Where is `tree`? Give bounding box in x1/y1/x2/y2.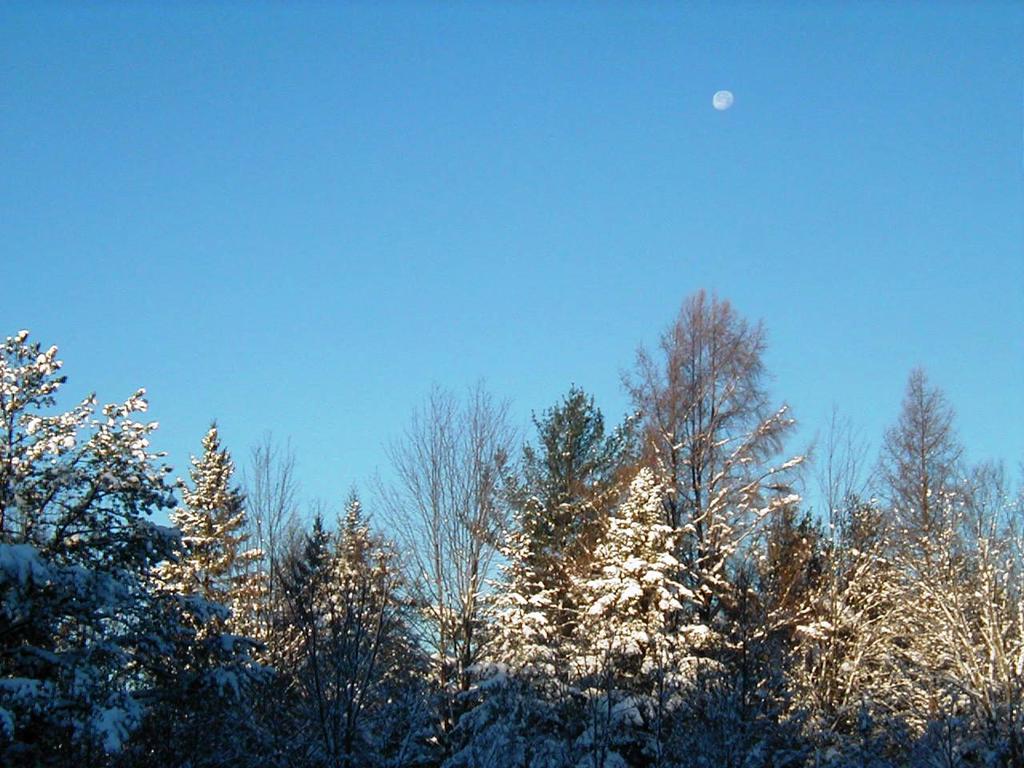
173/415/425/767.
